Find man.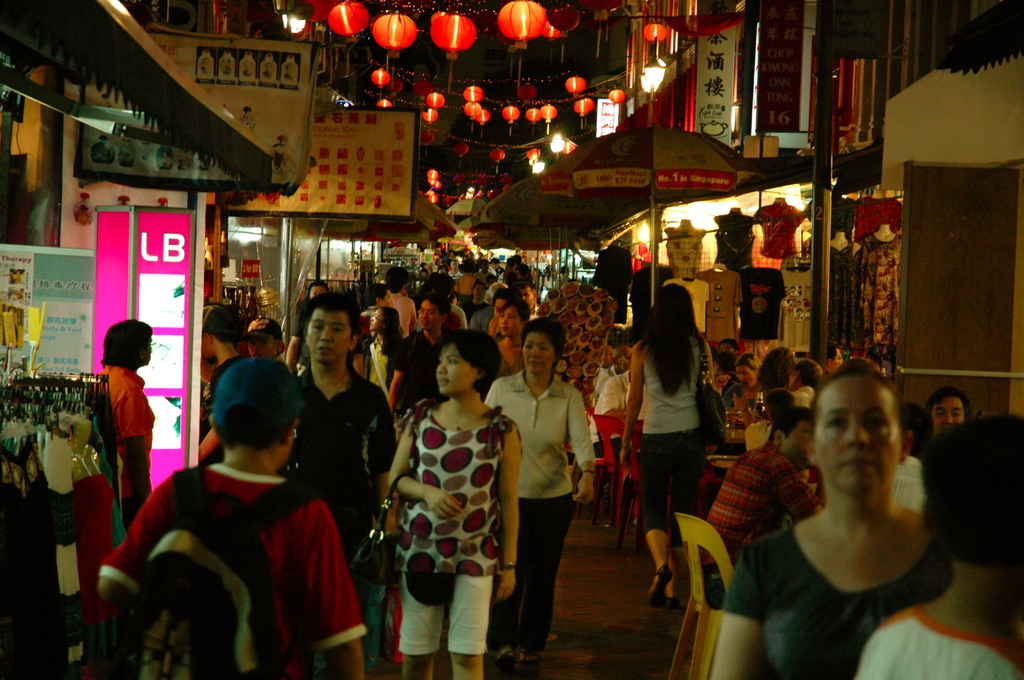
rect(892, 401, 931, 512).
